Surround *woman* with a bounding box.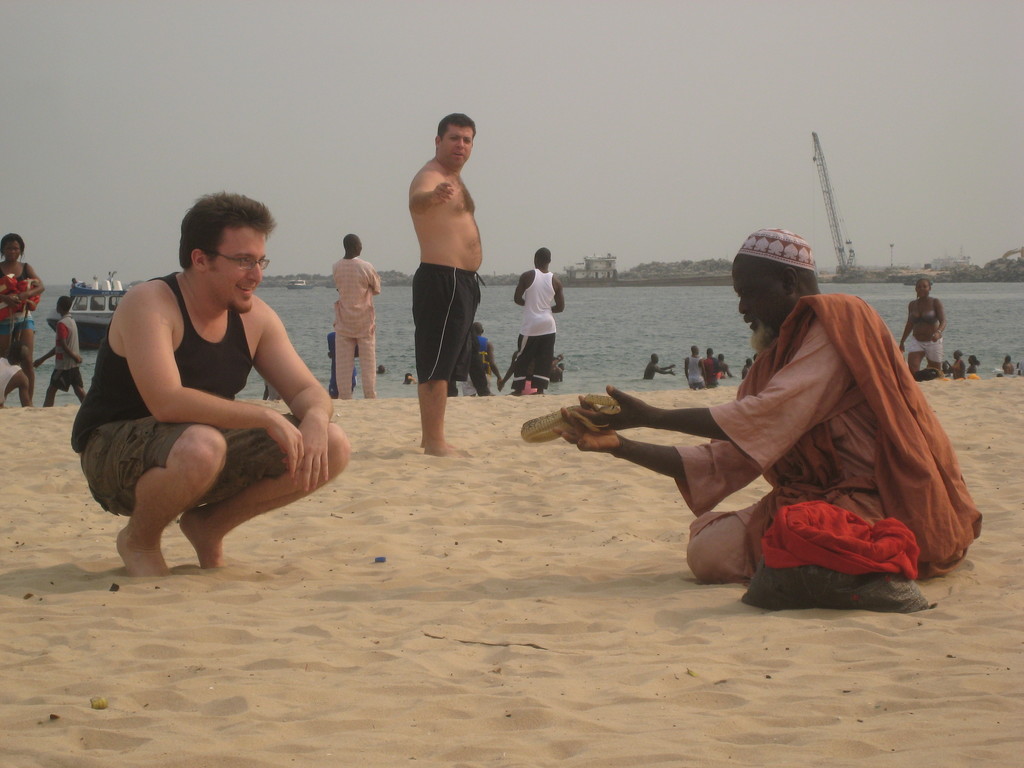
l=965, t=354, r=980, b=374.
